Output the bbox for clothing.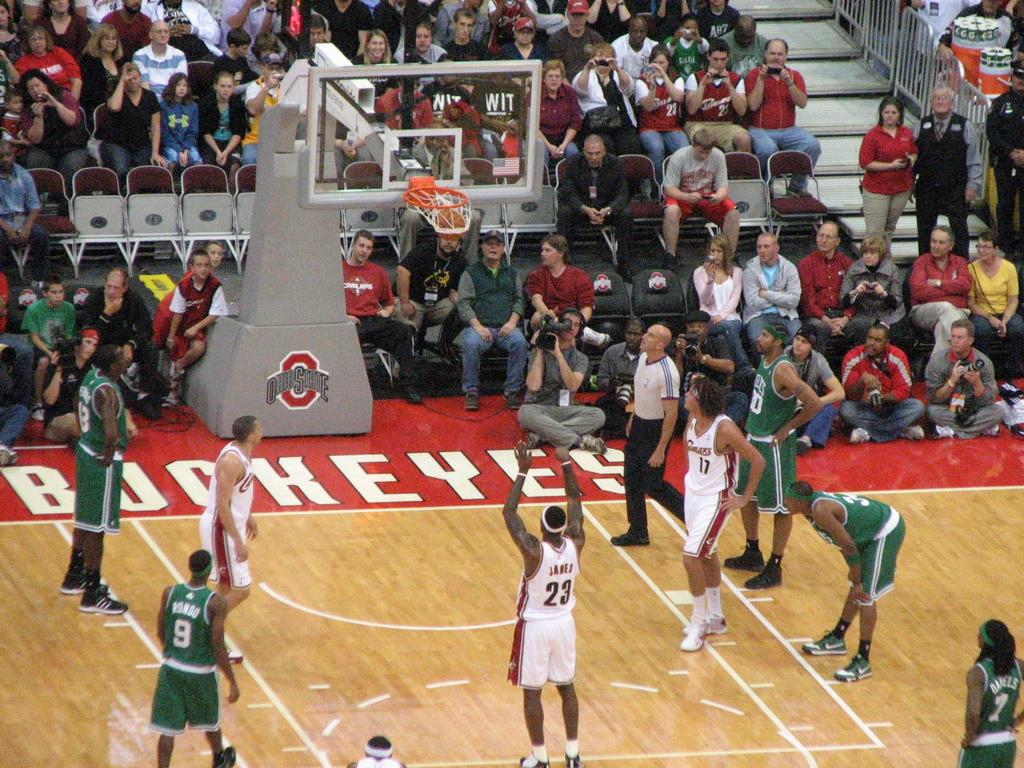
Rect(570, 62, 633, 145).
